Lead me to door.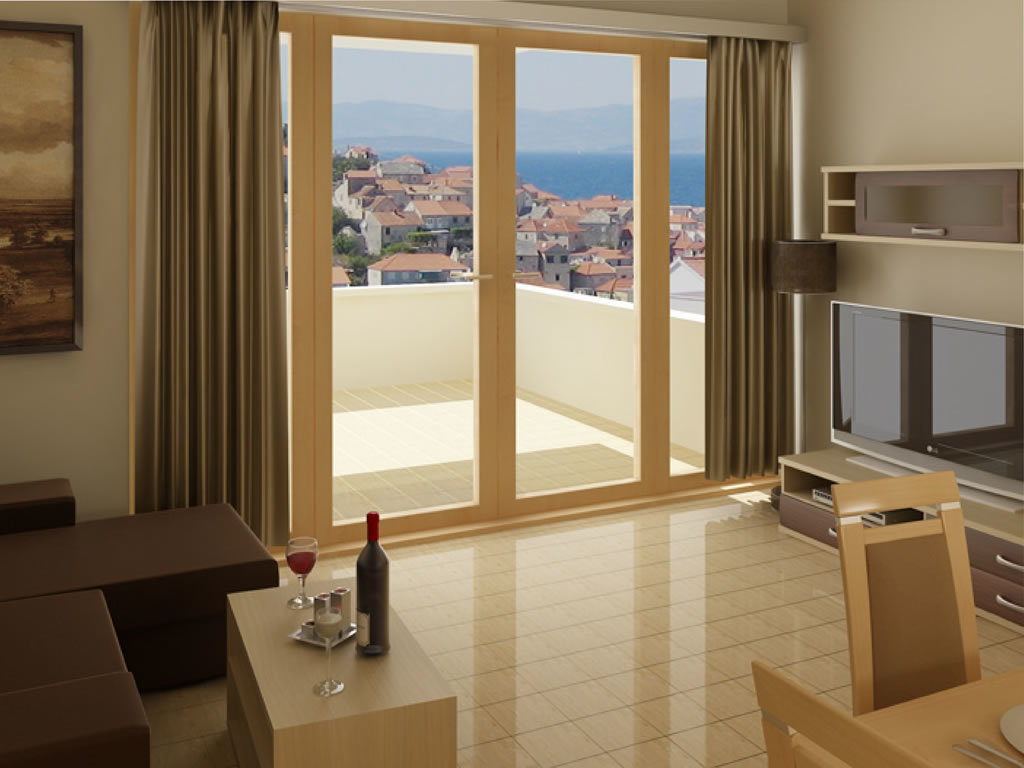
Lead to x1=342 y1=23 x2=711 y2=545.
